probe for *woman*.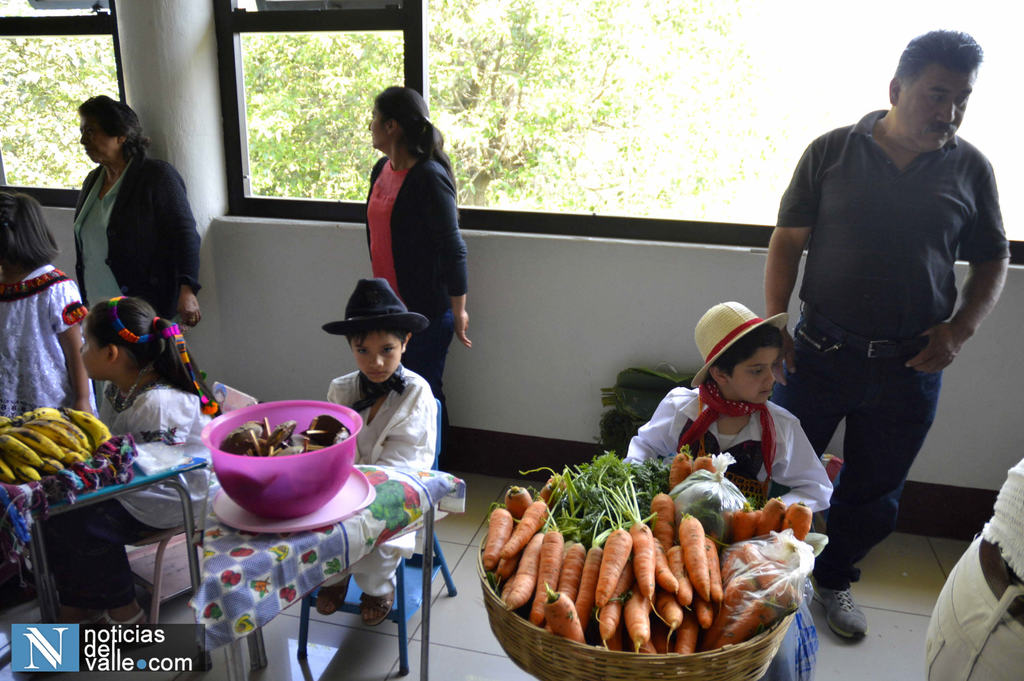
Probe result: 56:106:196:351.
